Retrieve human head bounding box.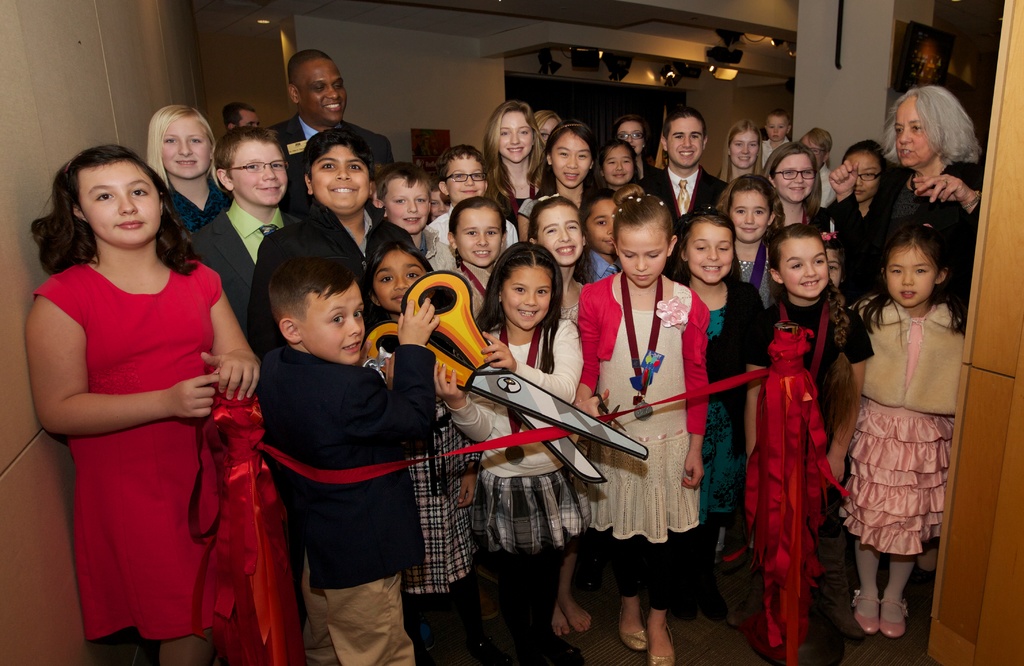
Bounding box: bbox=[447, 196, 507, 270].
